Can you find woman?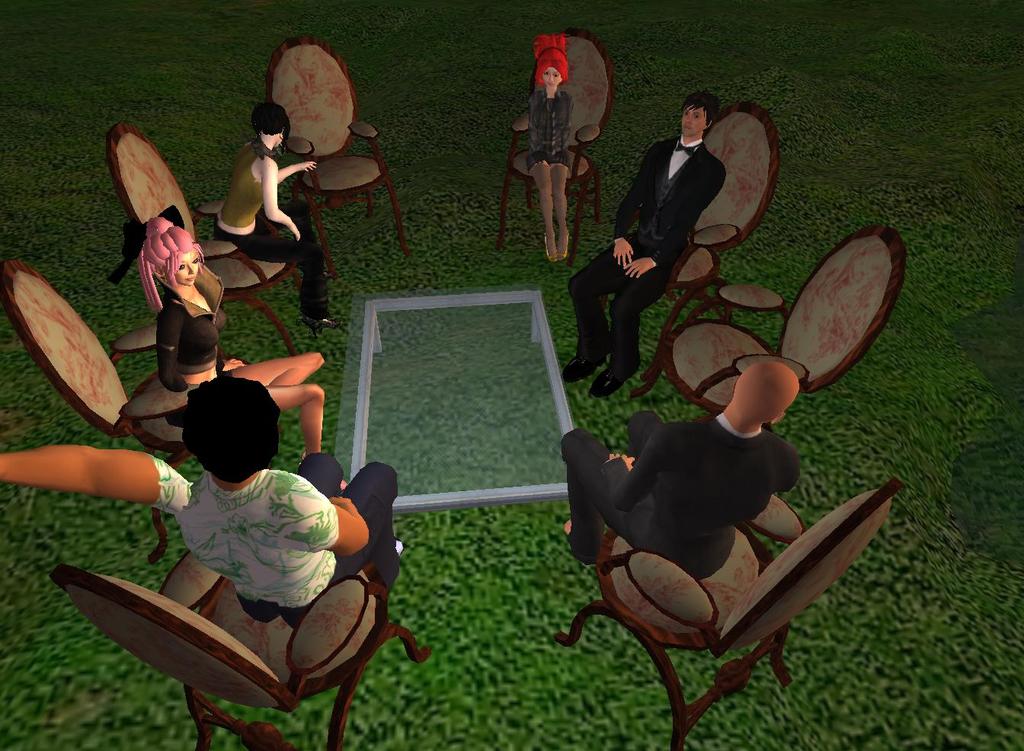
Yes, bounding box: (135,212,335,461).
